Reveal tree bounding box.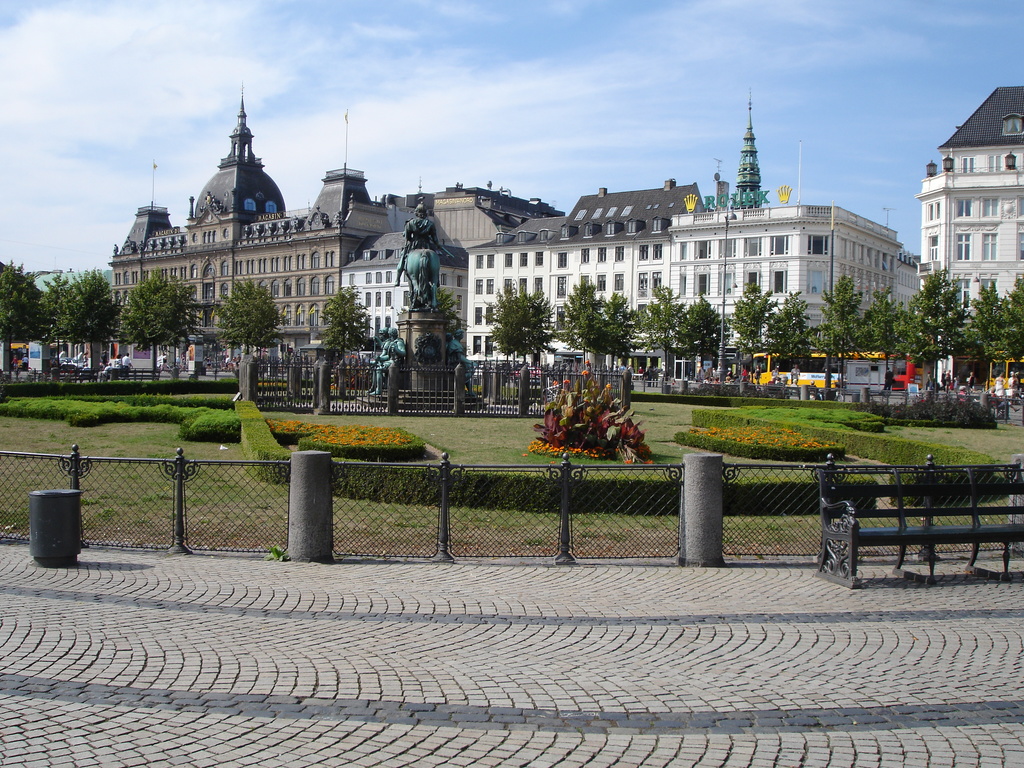
Revealed: 396 289 474 339.
